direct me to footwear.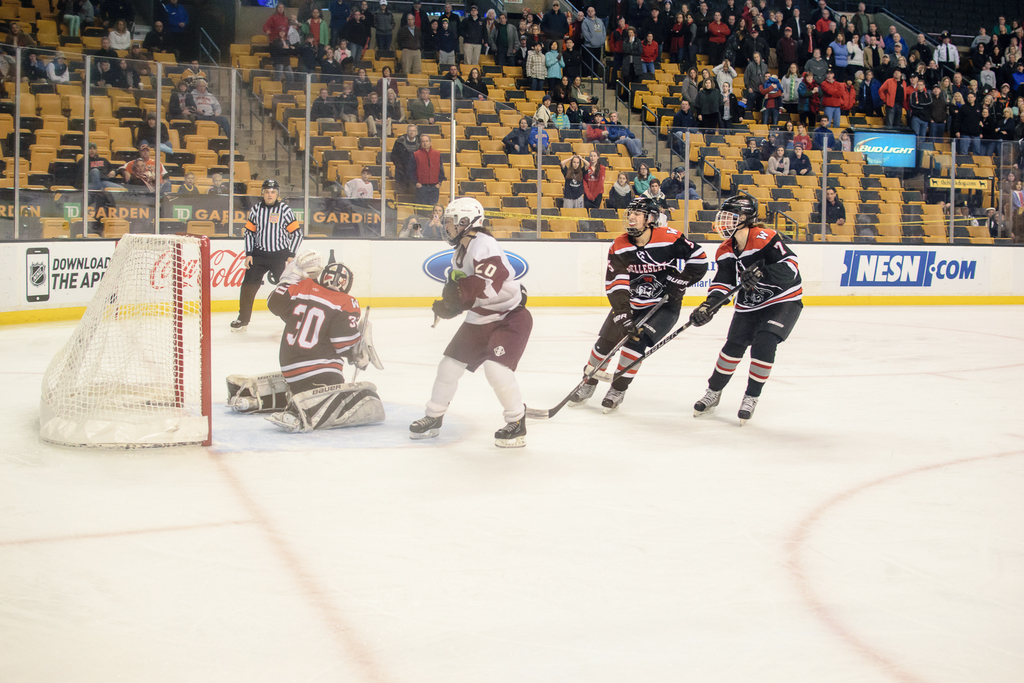
Direction: locate(413, 412, 436, 429).
